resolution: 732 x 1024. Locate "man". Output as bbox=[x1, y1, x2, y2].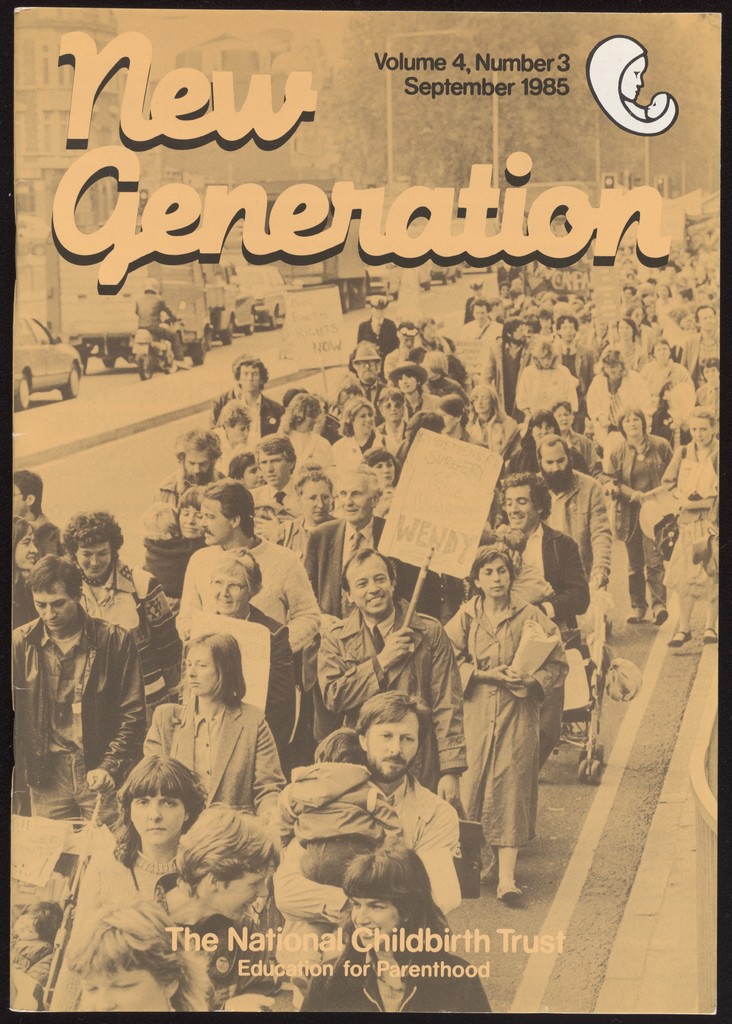
bbox=[342, 340, 387, 403].
